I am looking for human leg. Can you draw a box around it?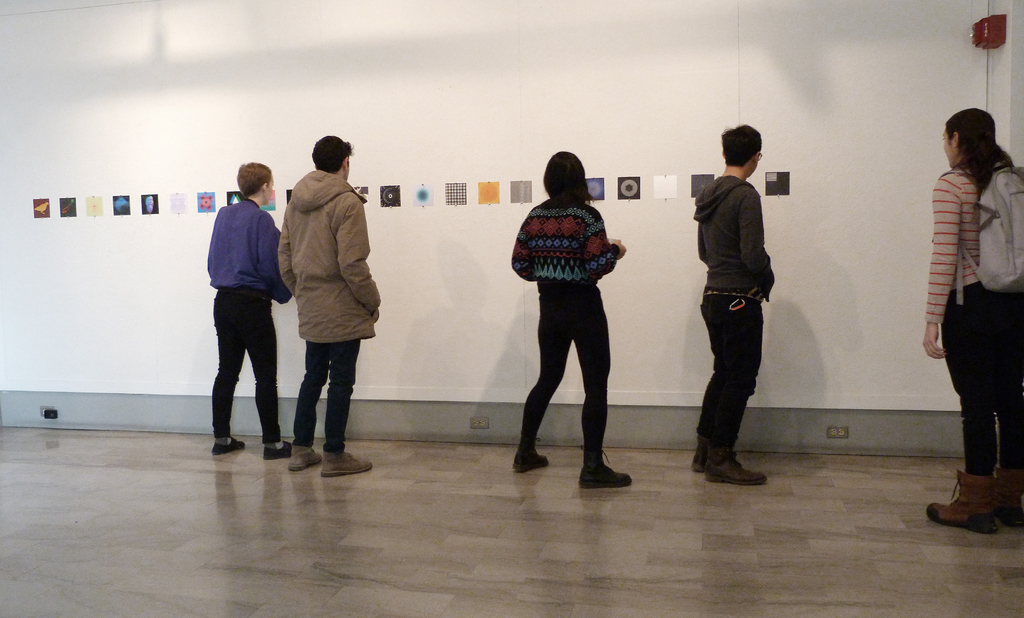
Sure, the bounding box is <bbox>581, 296, 634, 492</bbox>.
